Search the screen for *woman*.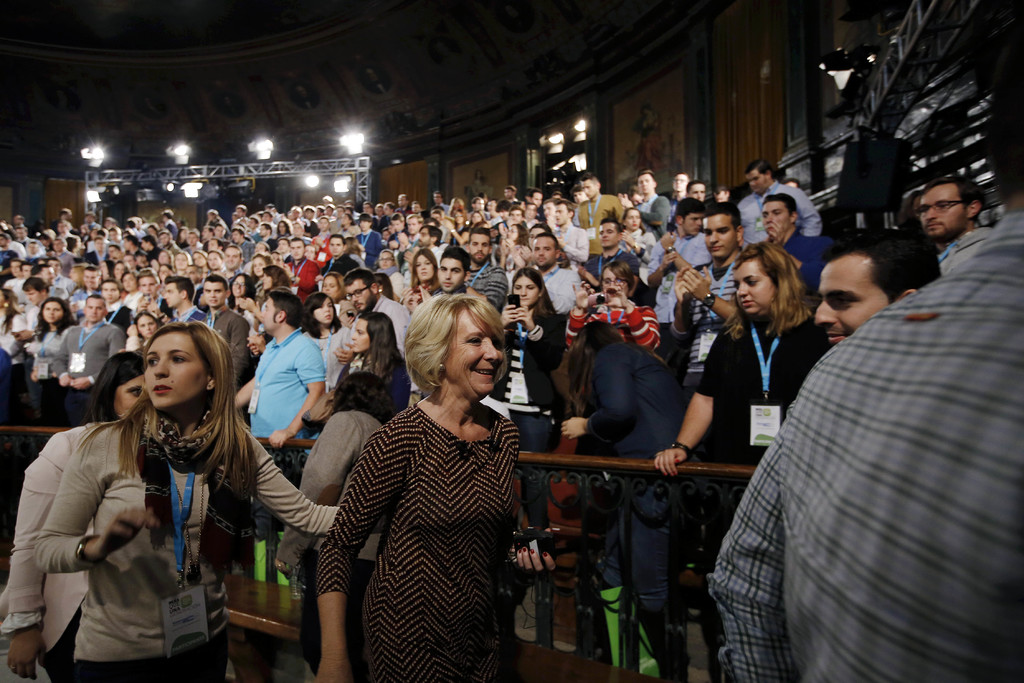
Found at 156/261/169/293.
